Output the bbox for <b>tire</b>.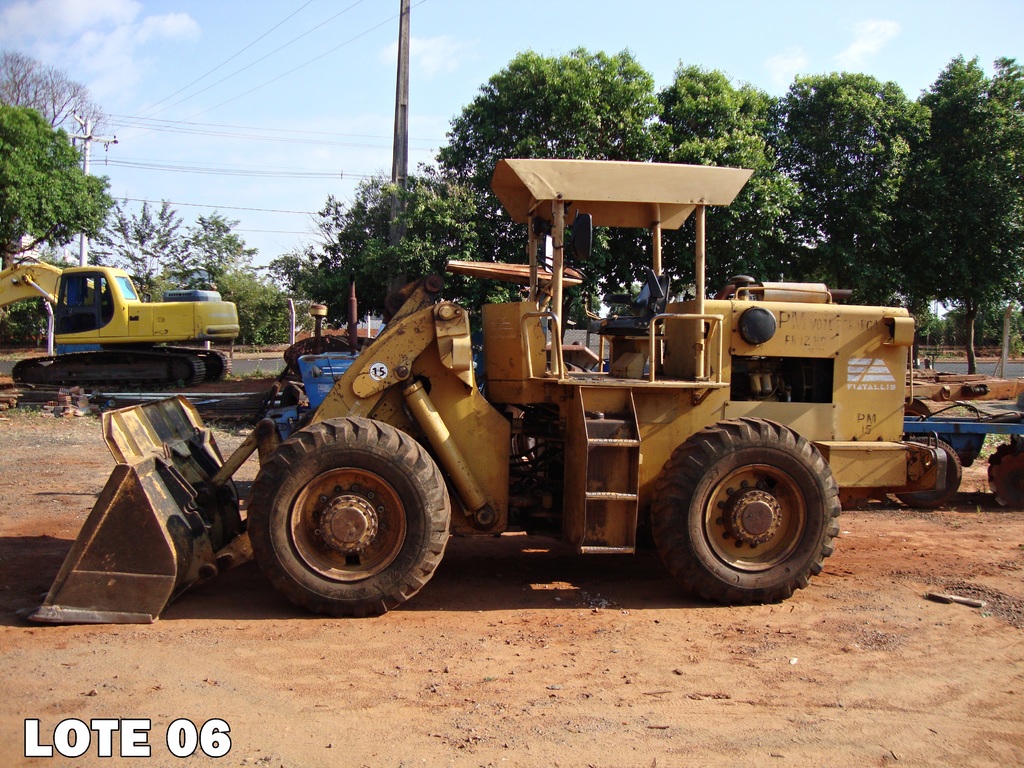
[left=241, top=417, right=452, bottom=611].
